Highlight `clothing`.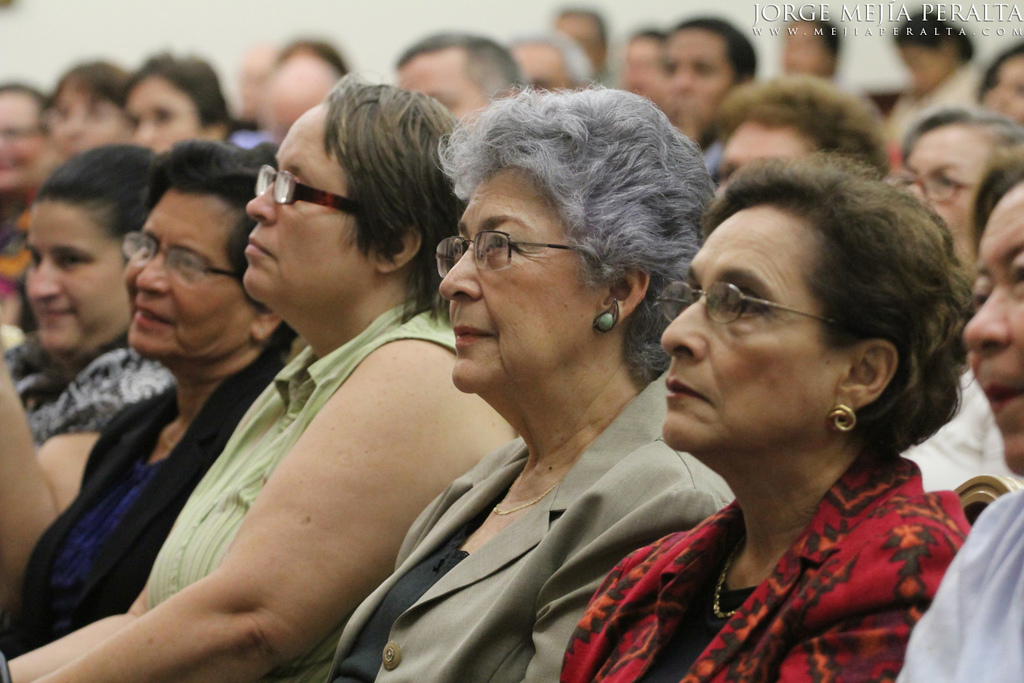
Highlighted region: detection(0, 181, 35, 298).
